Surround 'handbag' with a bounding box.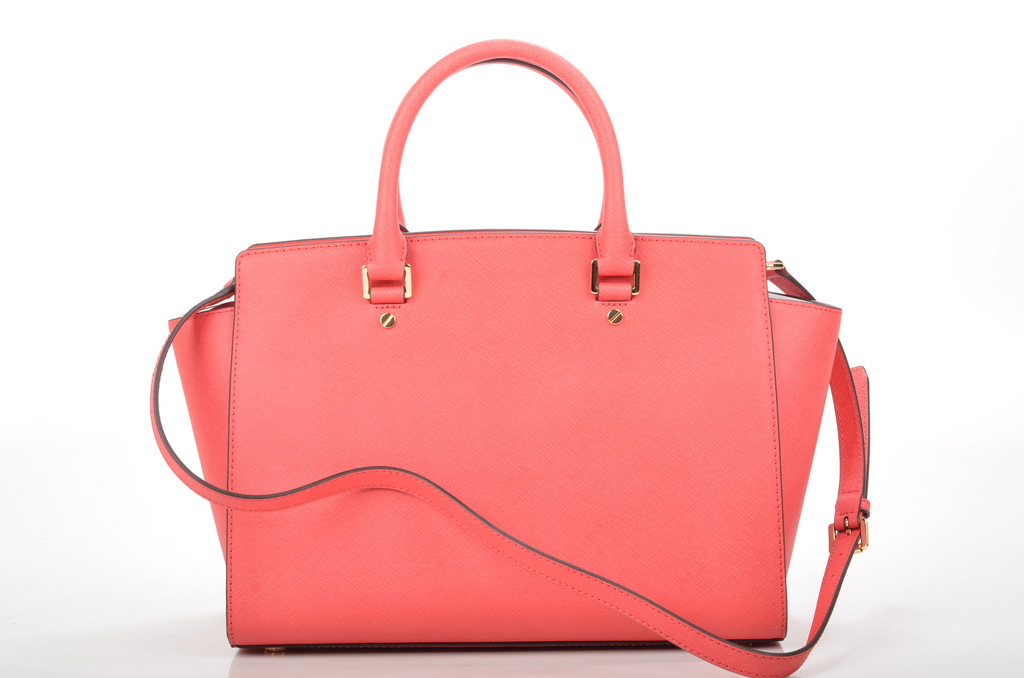
[left=147, top=36, right=869, bottom=677].
